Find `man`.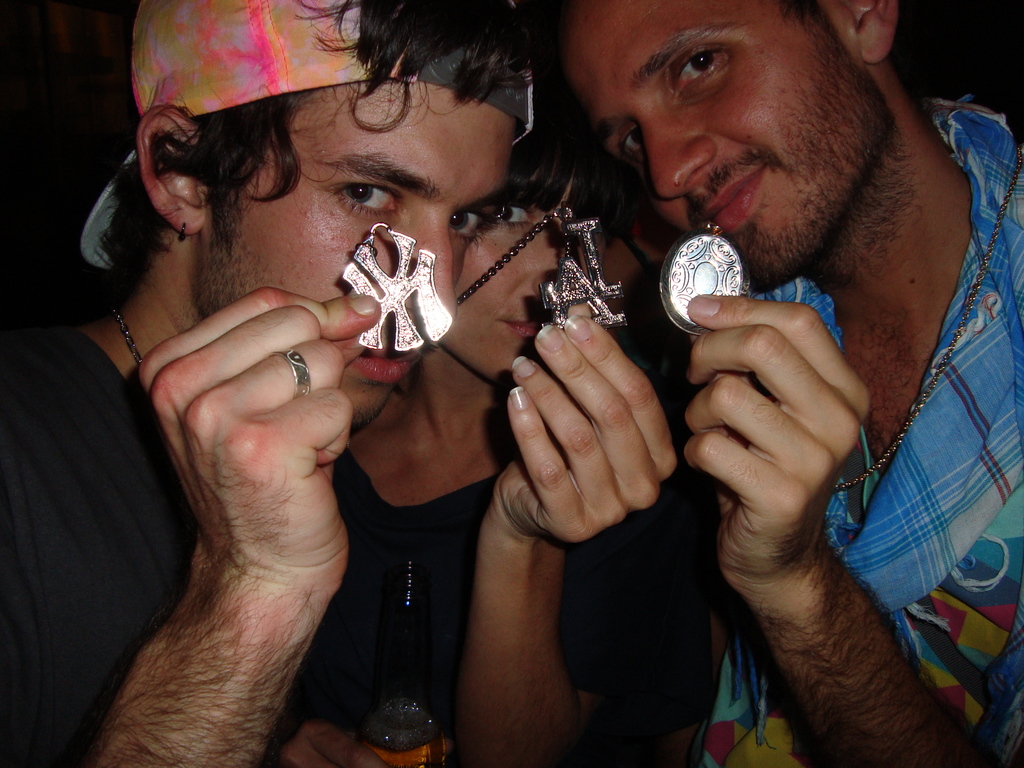
<region>0, 0, 540, 767</region>.
